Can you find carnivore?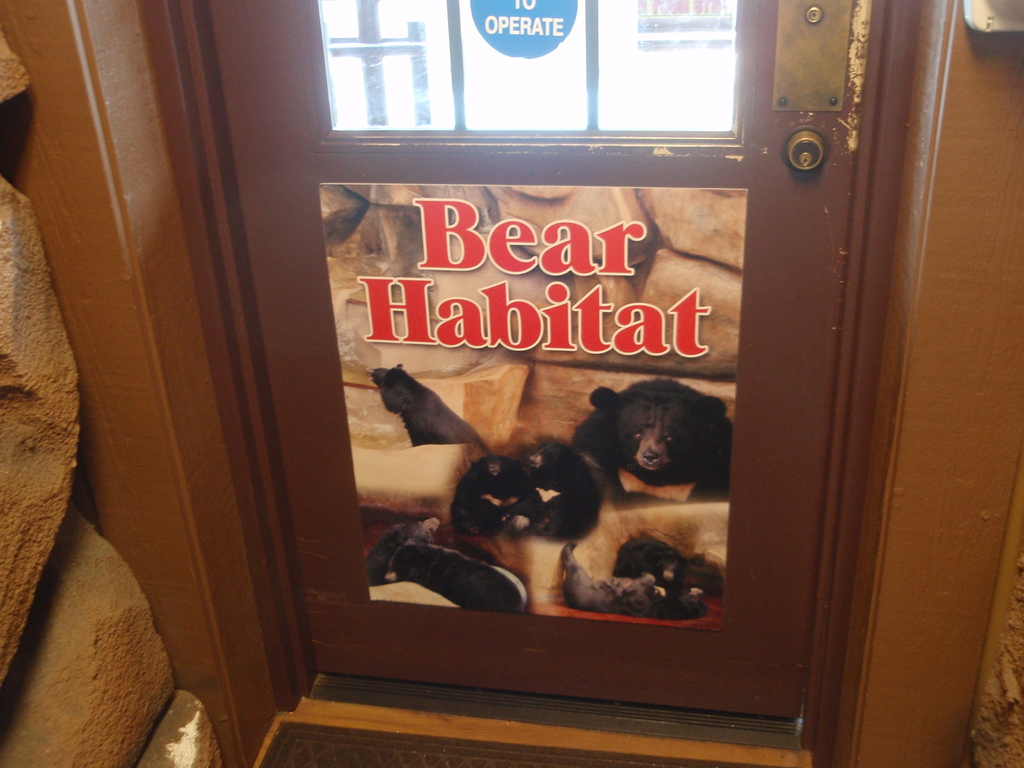
Yes, bounding box: bbox=[357, 358, 491, 447].
